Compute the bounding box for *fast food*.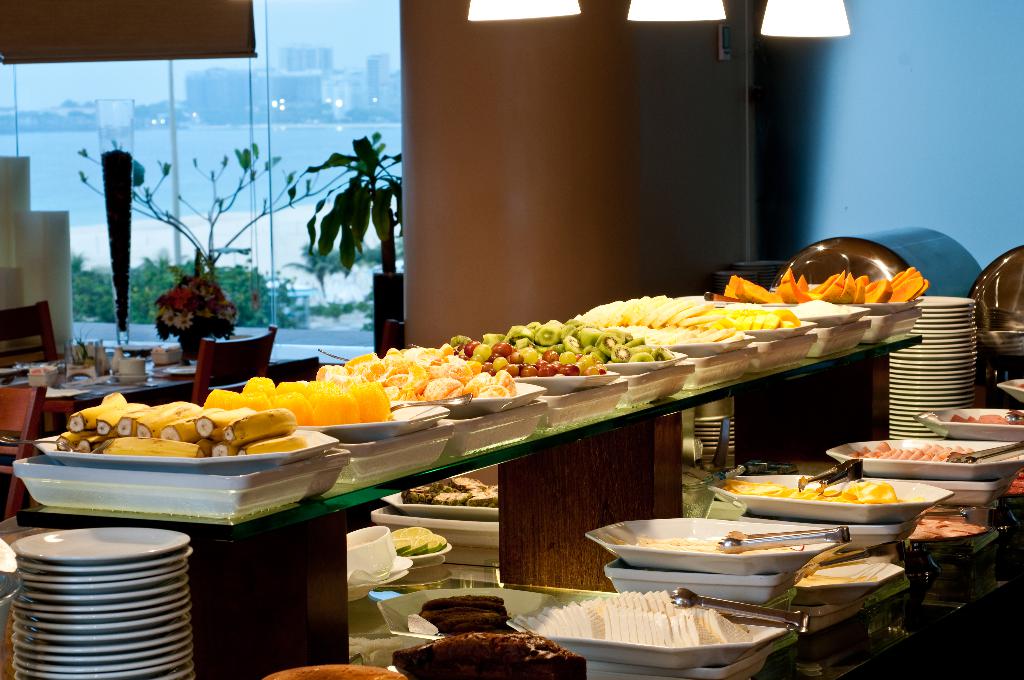
box=[269, 665, 404, 679].
